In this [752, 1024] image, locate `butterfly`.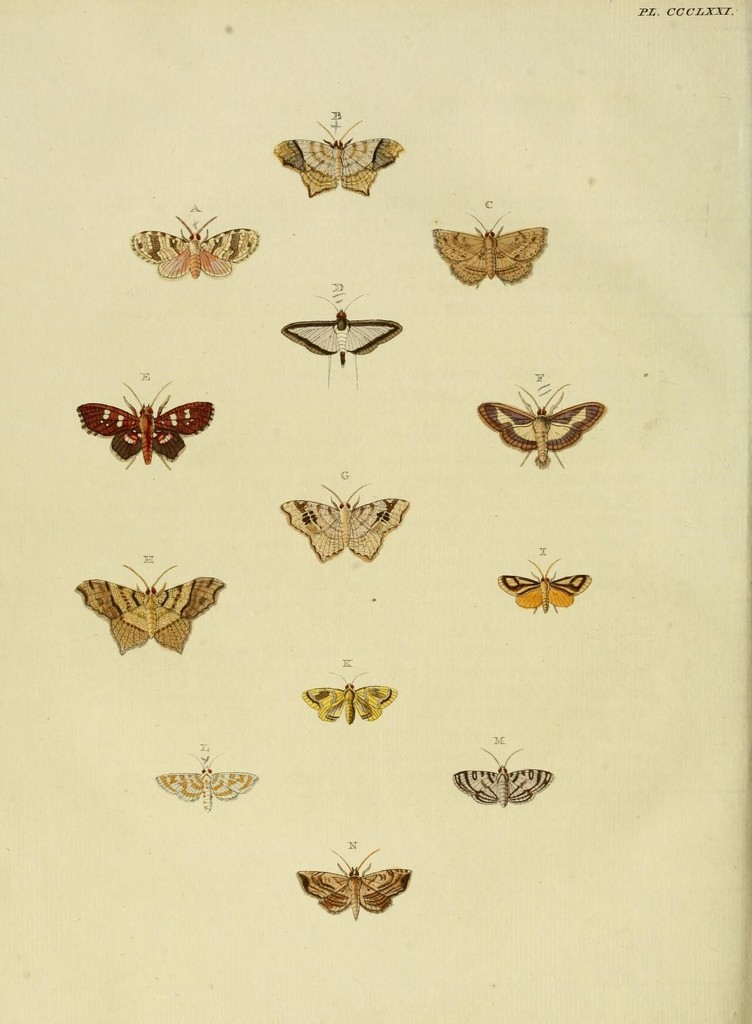
Bounding box: [x1=72, y1=556, x2=222, y2=659].
